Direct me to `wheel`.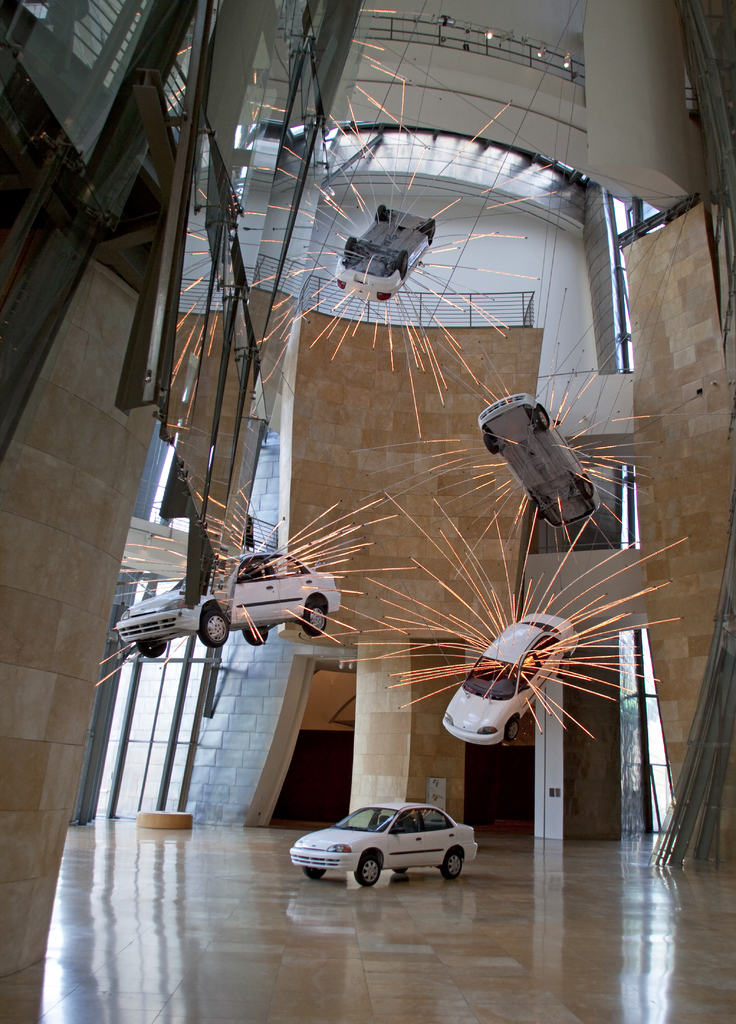
Direction: pyautogui.locateOnScreen(395, 249, 409, 277).
